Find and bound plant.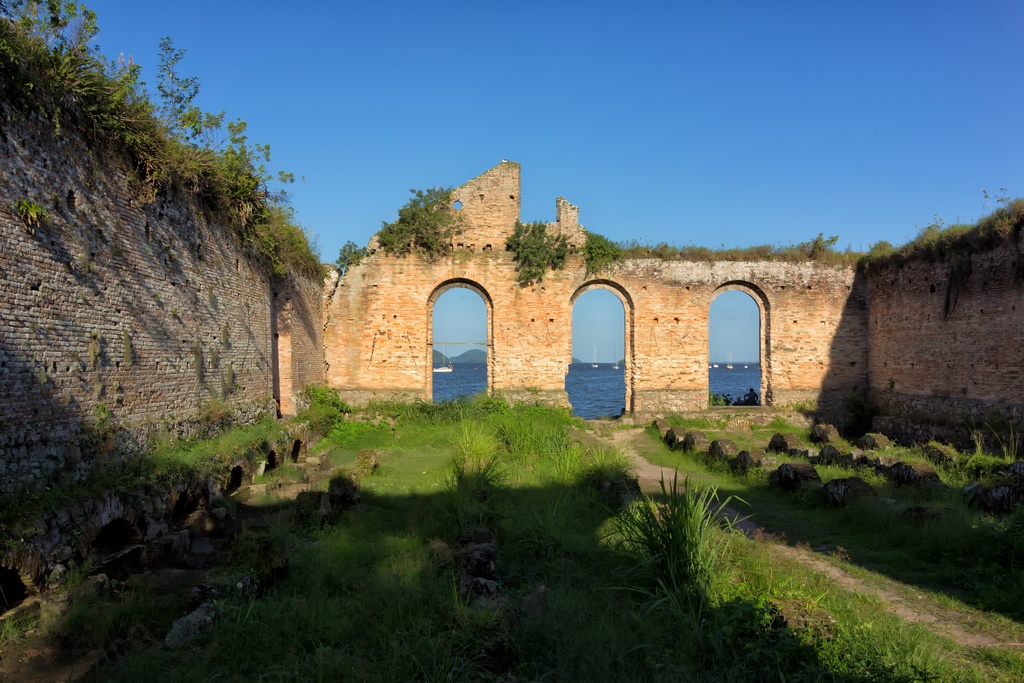
Bound: l=511, t=214, r=572, b=281.
